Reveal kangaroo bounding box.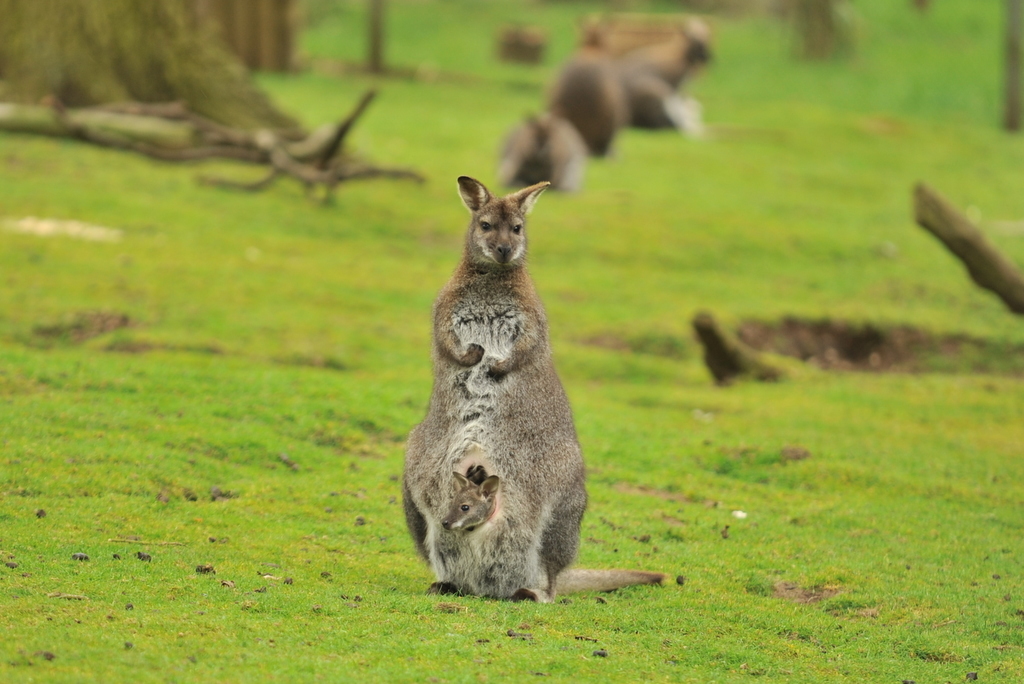
Revealed: Rect(395, 172, 666, 603).
